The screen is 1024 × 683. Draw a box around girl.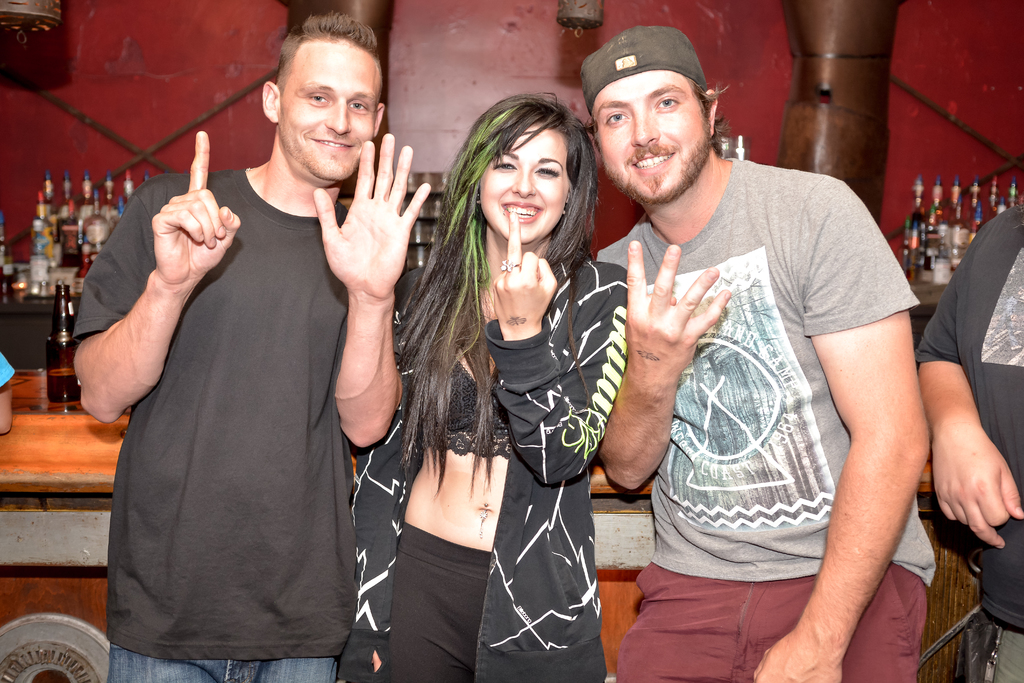
bbox=[383, 59, 643, 650].
